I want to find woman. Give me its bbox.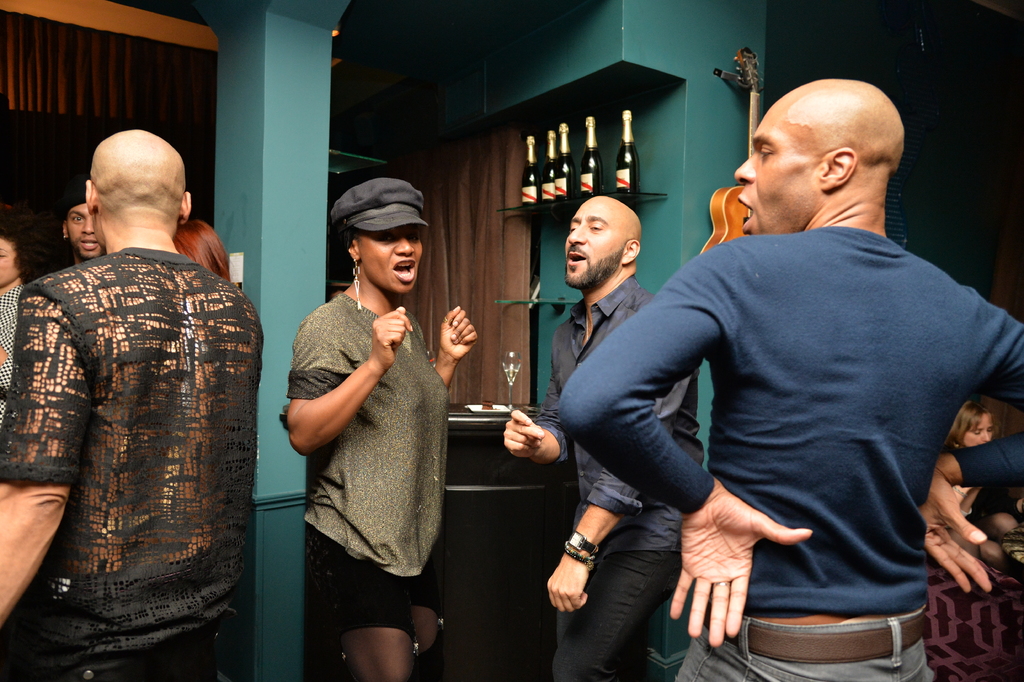
left=945, top=401, right=1023, bottom=567.
